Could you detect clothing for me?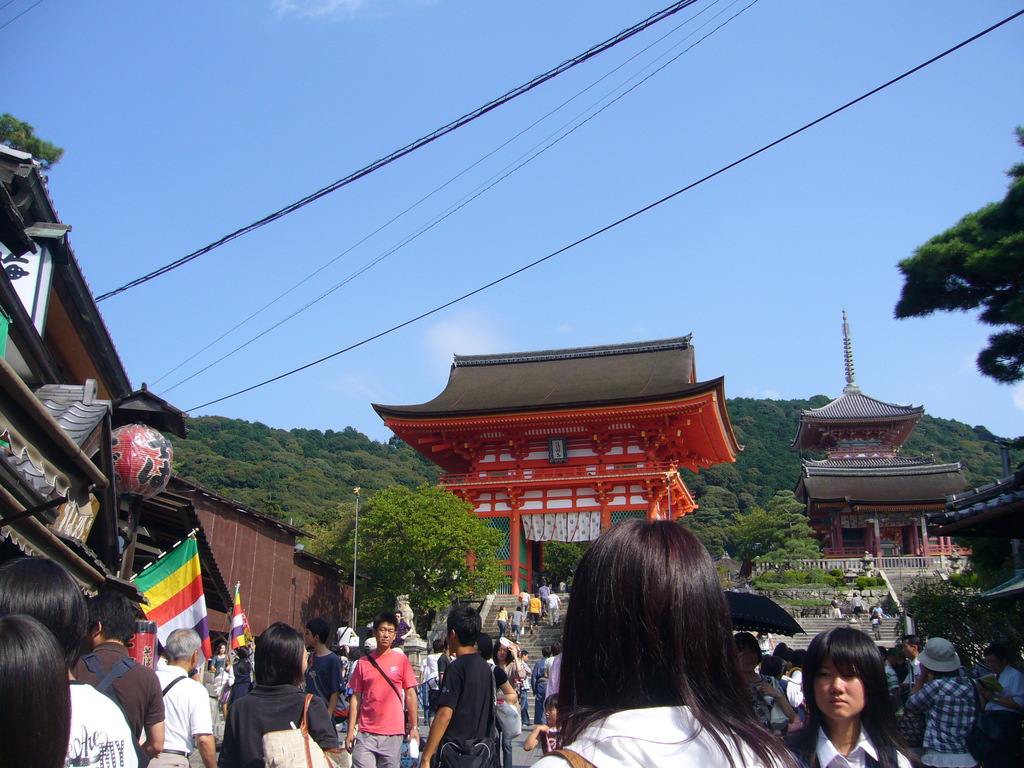
Detection result: (829, 598, 840, 607).
